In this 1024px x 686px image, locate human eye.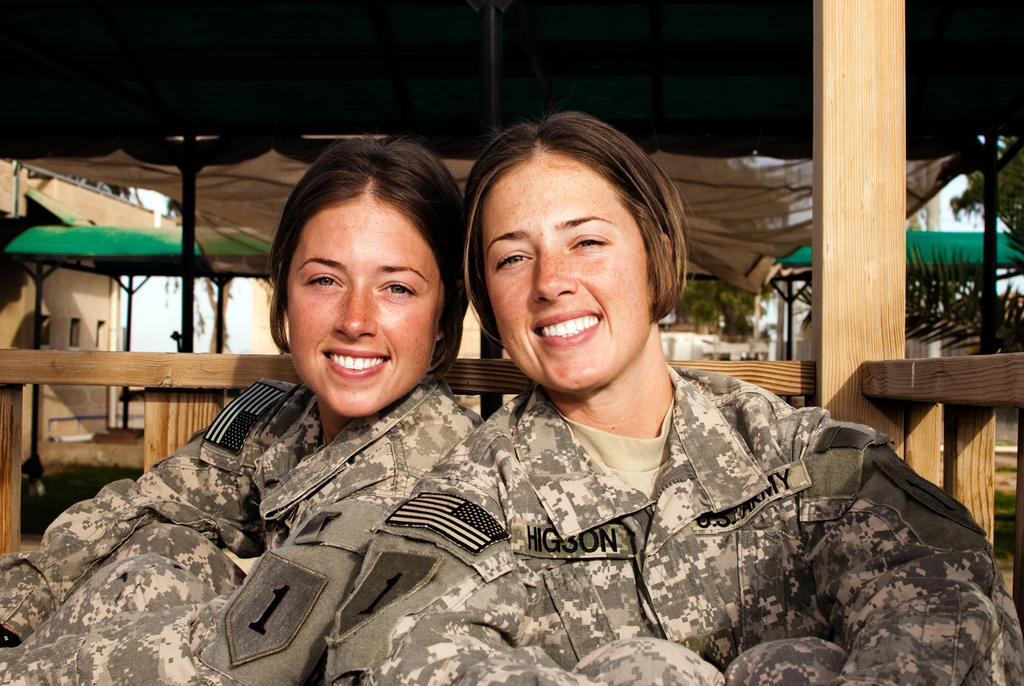
Bounding box: detection(567, 233, 606, 255).
